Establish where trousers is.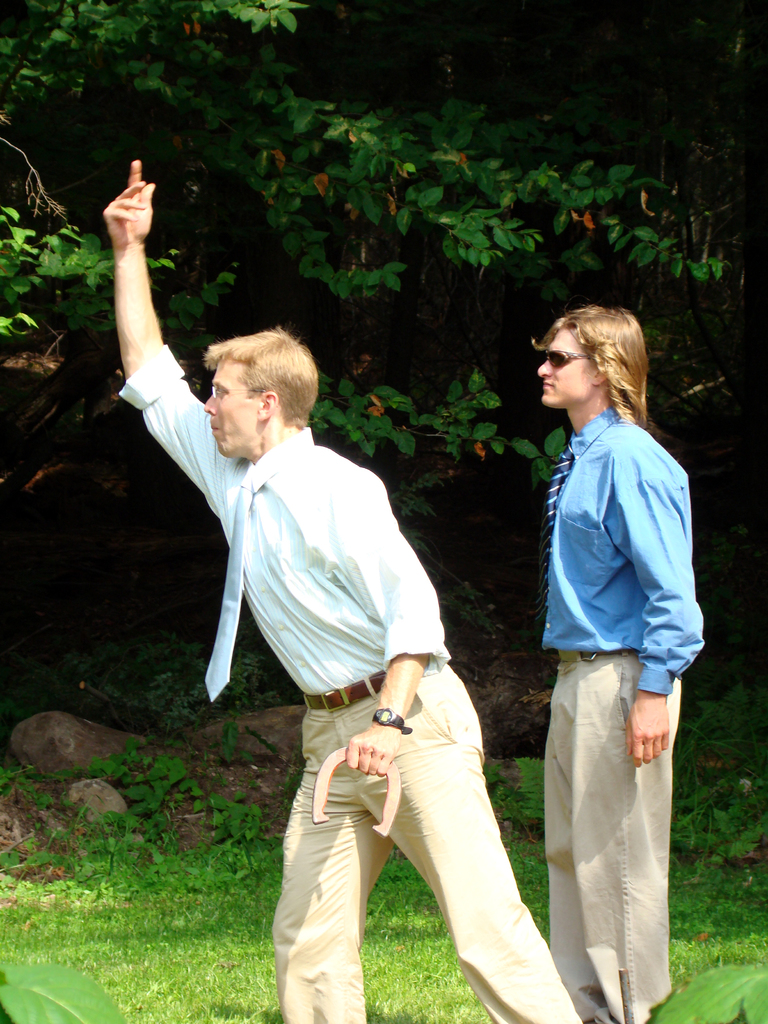
Established at [x1=545, y1=640, x2=684, y2=1023].
